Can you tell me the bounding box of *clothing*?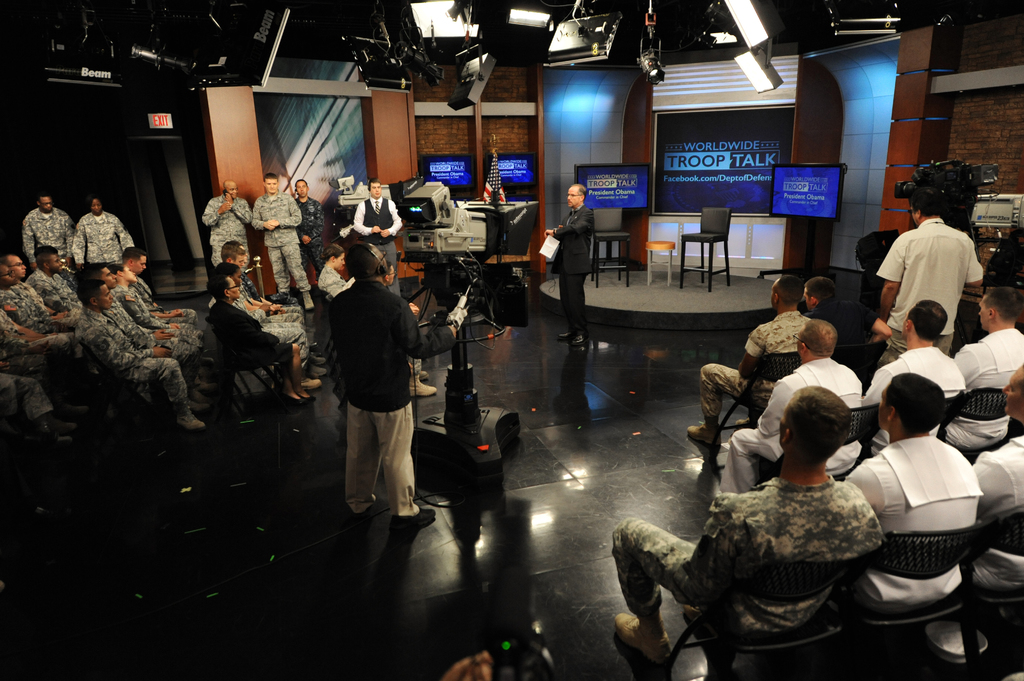
BBox(292, 191, 323, 276).
